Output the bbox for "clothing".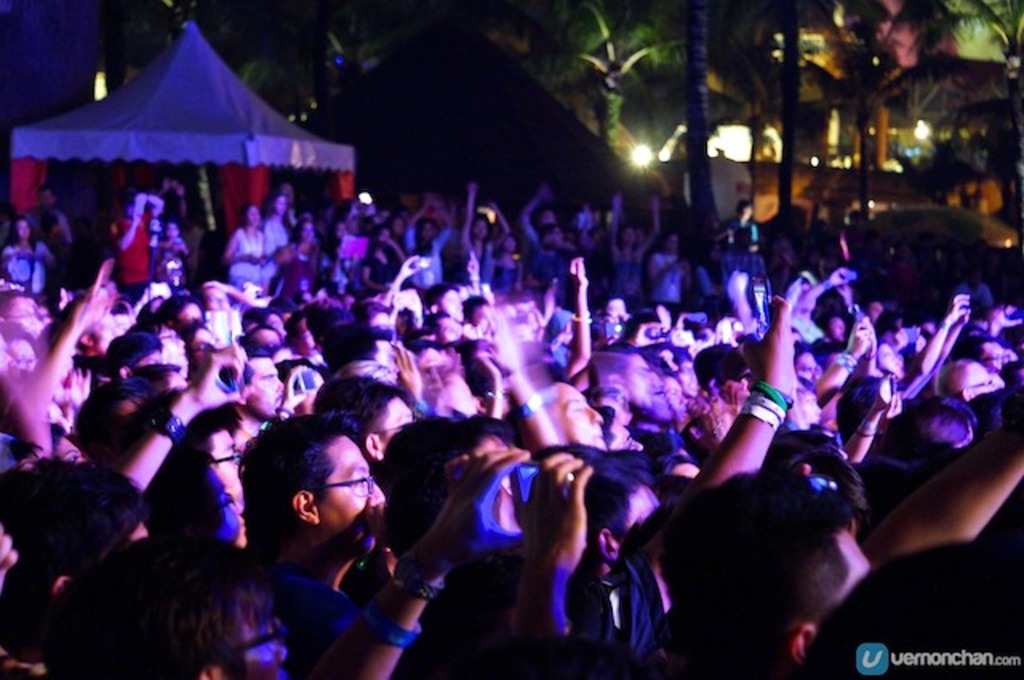
bbox(115, 216, 155, 286).
